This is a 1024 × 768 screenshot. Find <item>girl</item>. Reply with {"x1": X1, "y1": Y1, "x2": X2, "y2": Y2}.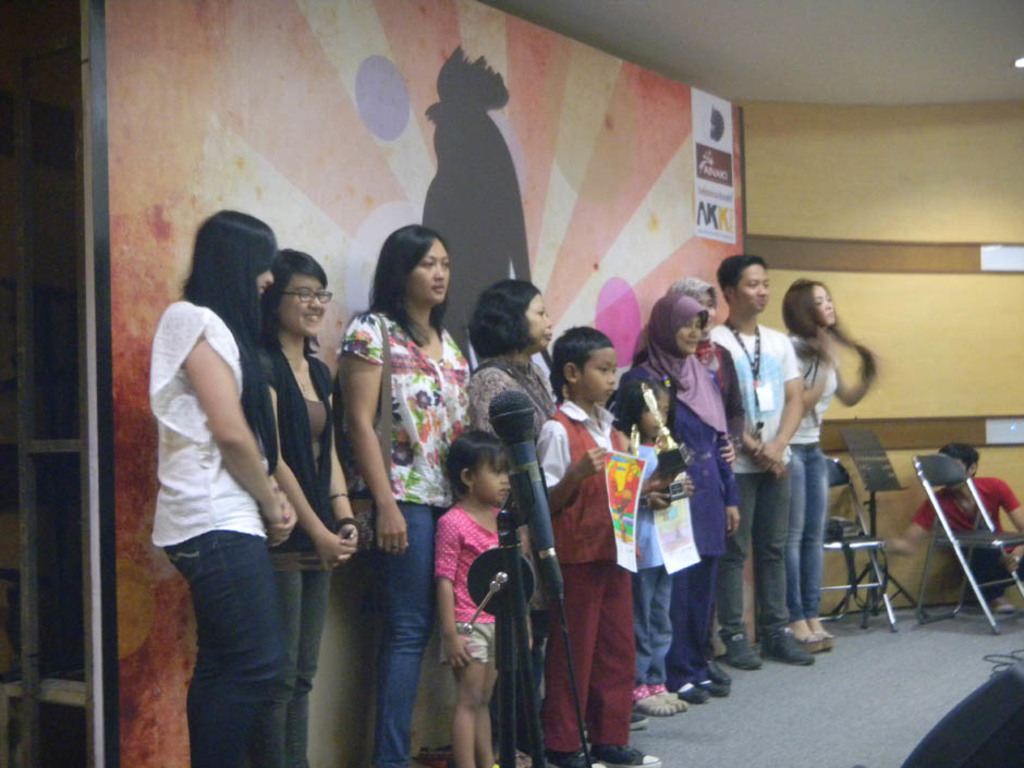
{"x1": 610, "y1": 365, "x2": 695, "y2": 715}.
